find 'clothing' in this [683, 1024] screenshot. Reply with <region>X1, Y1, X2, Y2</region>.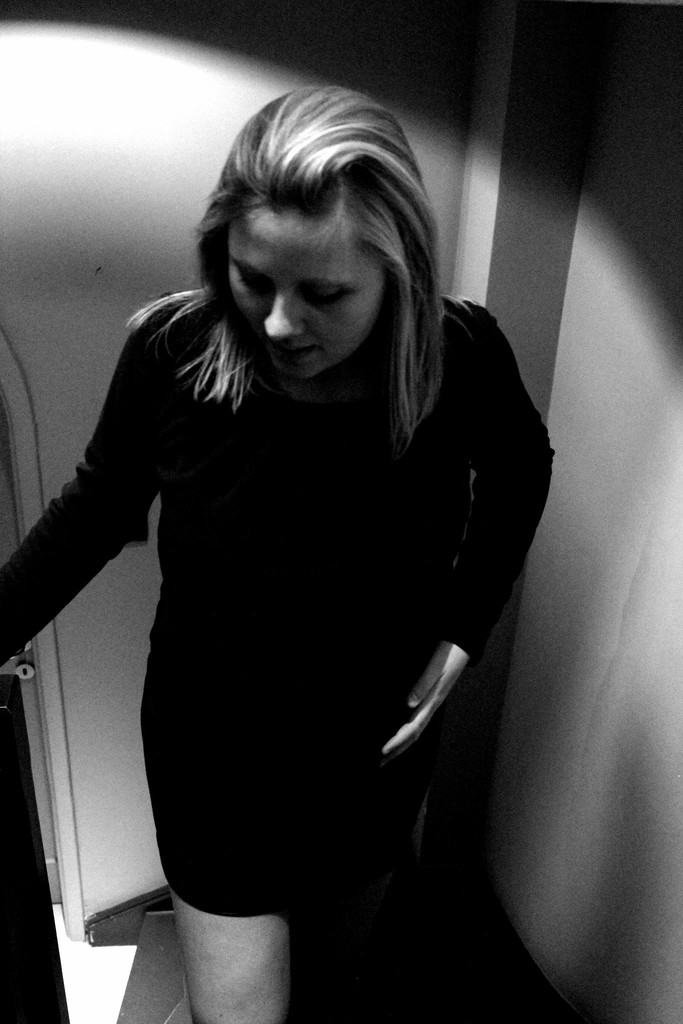
<region>0, 298, 558, 914</region>.
